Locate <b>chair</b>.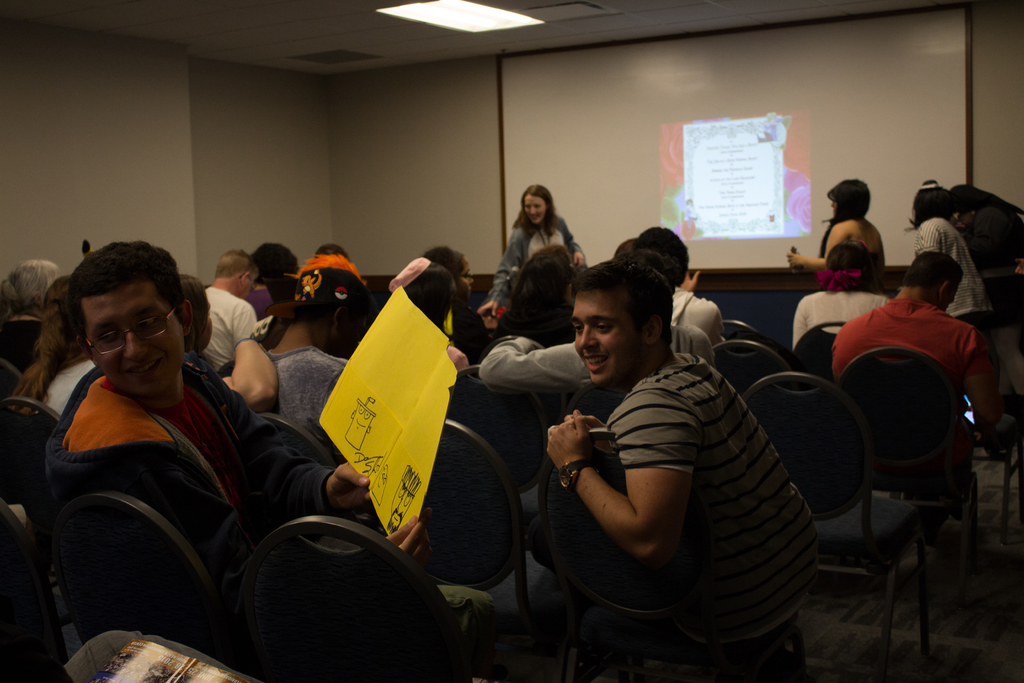
Bounding box: 710,336,790,395.
